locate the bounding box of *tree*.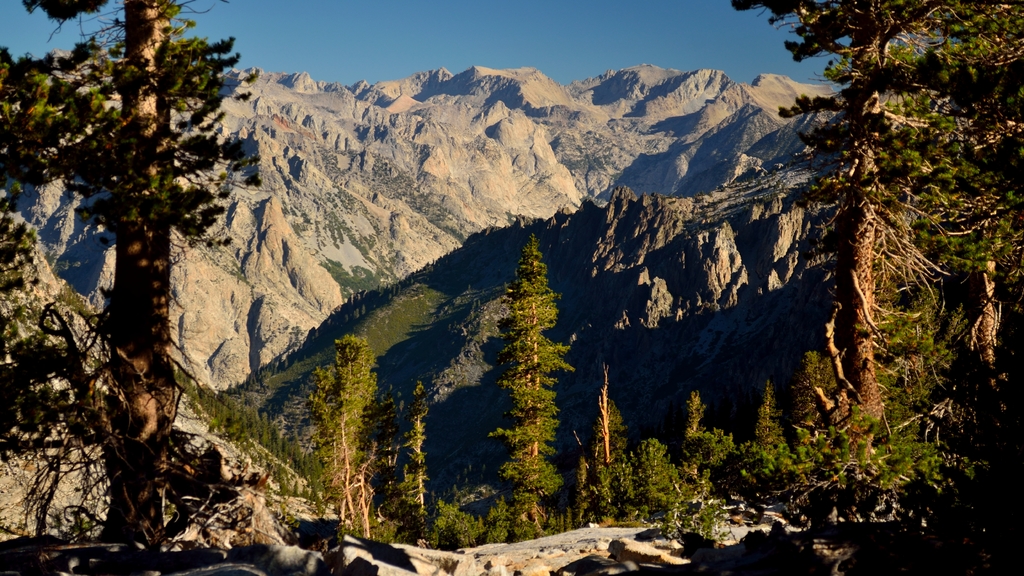
Bounding box: {"x1": 582, "y1": 356, "x2": 634, "y2": 533}.
